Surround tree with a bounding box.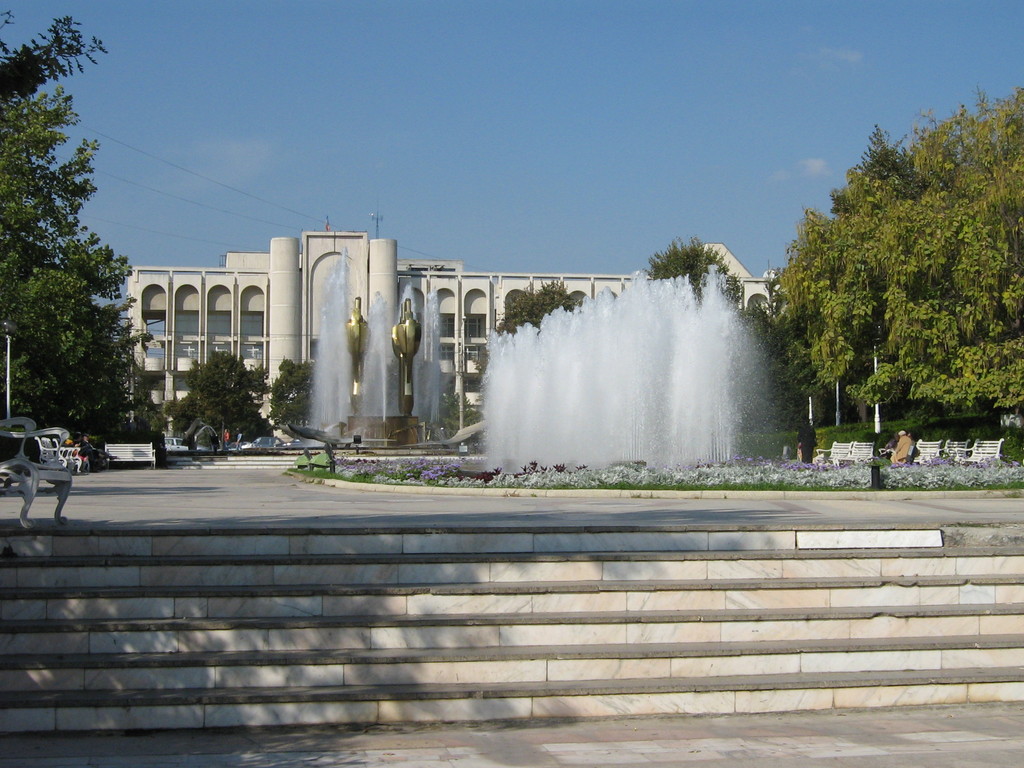
box=[487, 274, 582, 347].
